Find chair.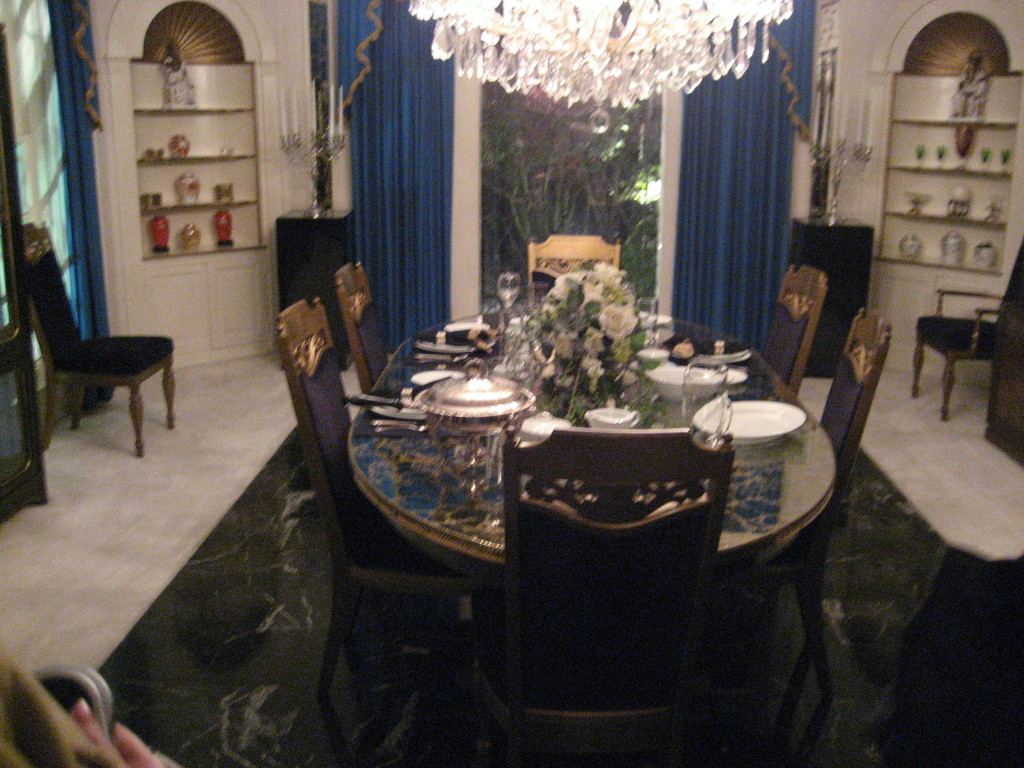
<region>472, 426, 733, 767</region>.
